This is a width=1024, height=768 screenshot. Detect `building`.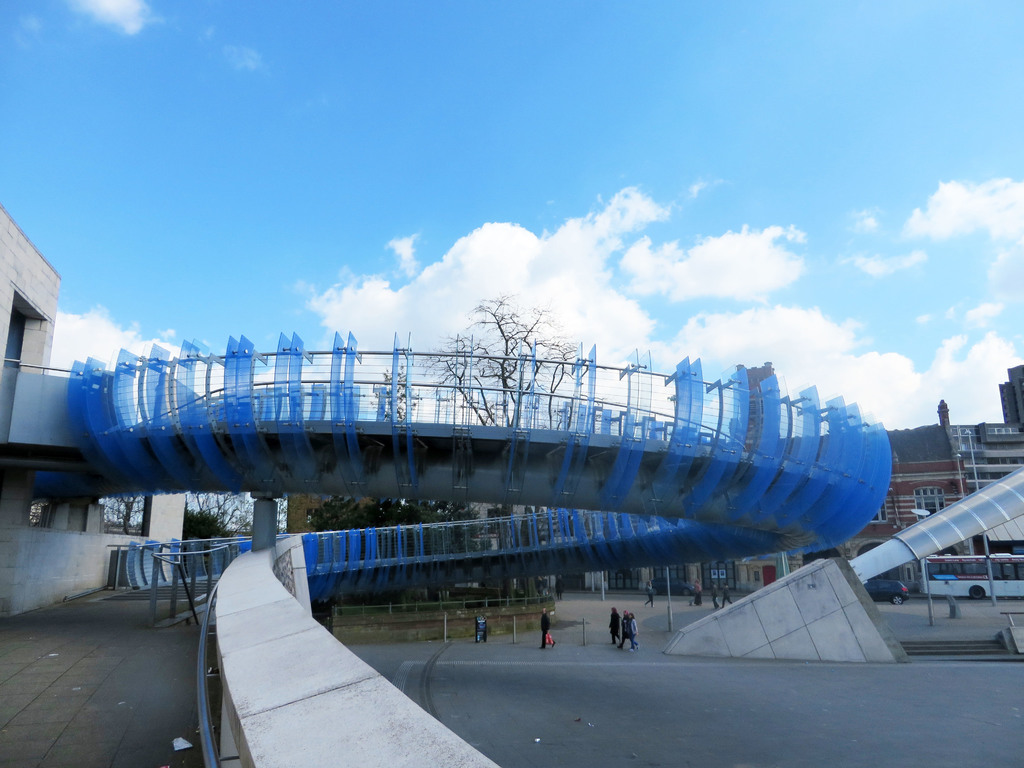
l=739, t=397, r=975, b=596.
